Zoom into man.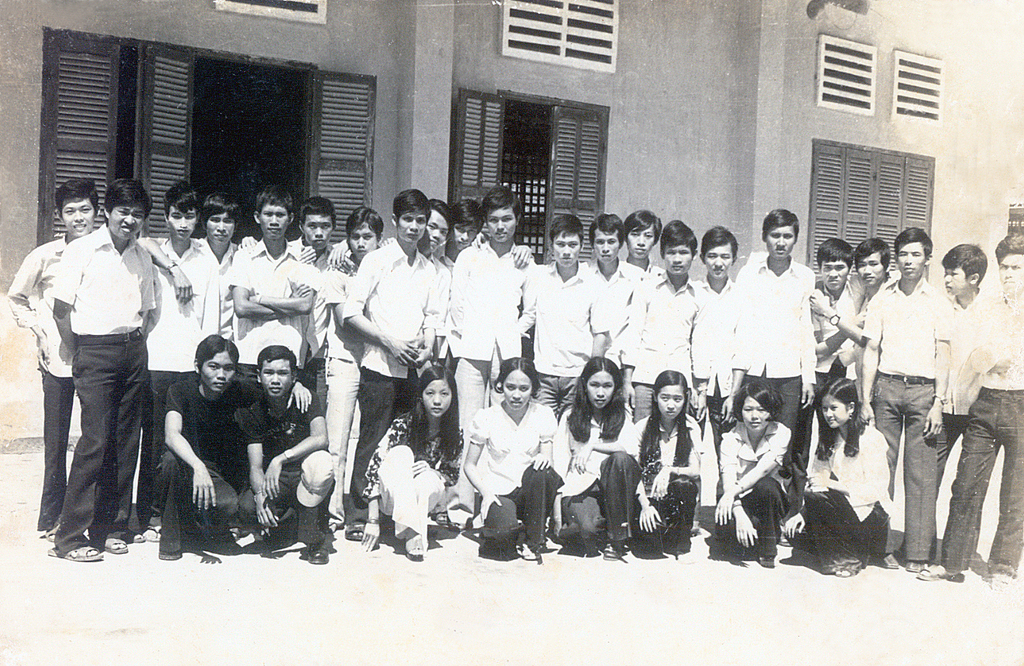
Zoom target: l=627, t=214, r=707, b=426.
